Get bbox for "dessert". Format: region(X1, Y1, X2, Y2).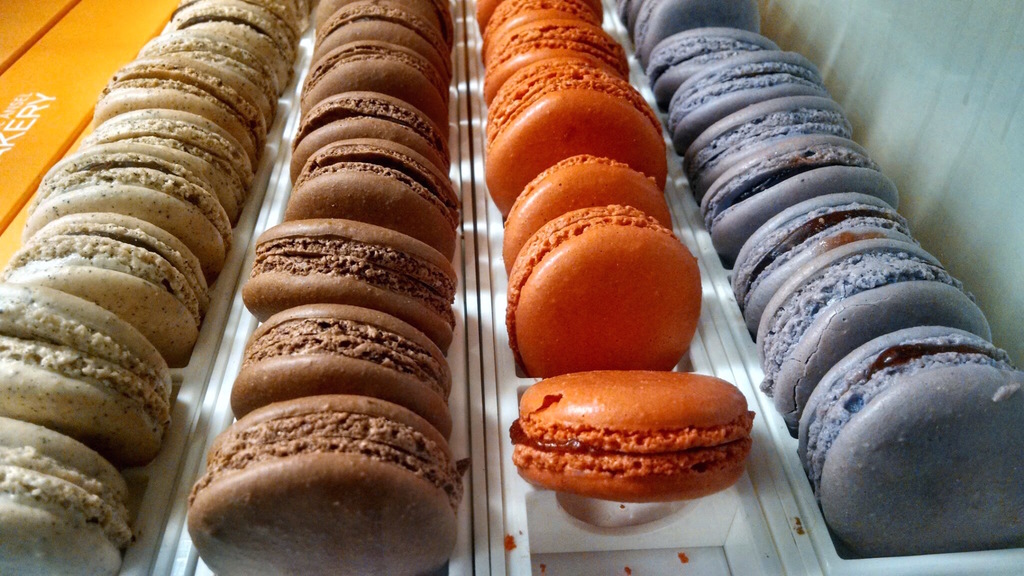
region(291, 86, 448, 191).
